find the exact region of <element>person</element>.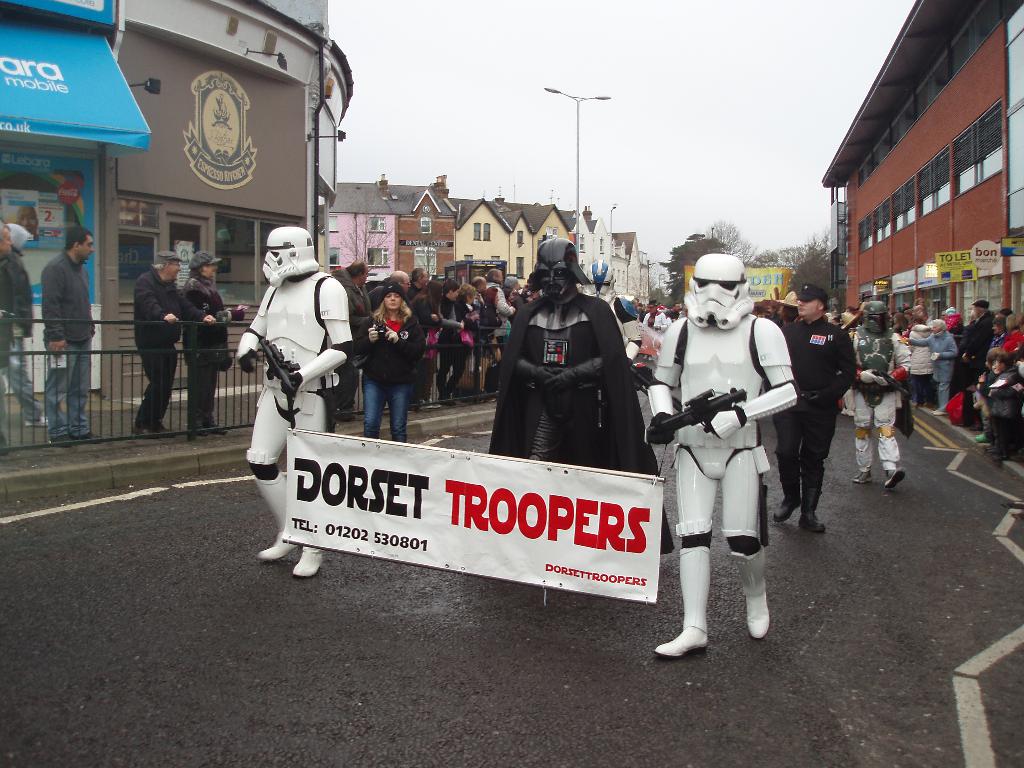
Exact region: <region>129, 247, 214, 454</region>.
